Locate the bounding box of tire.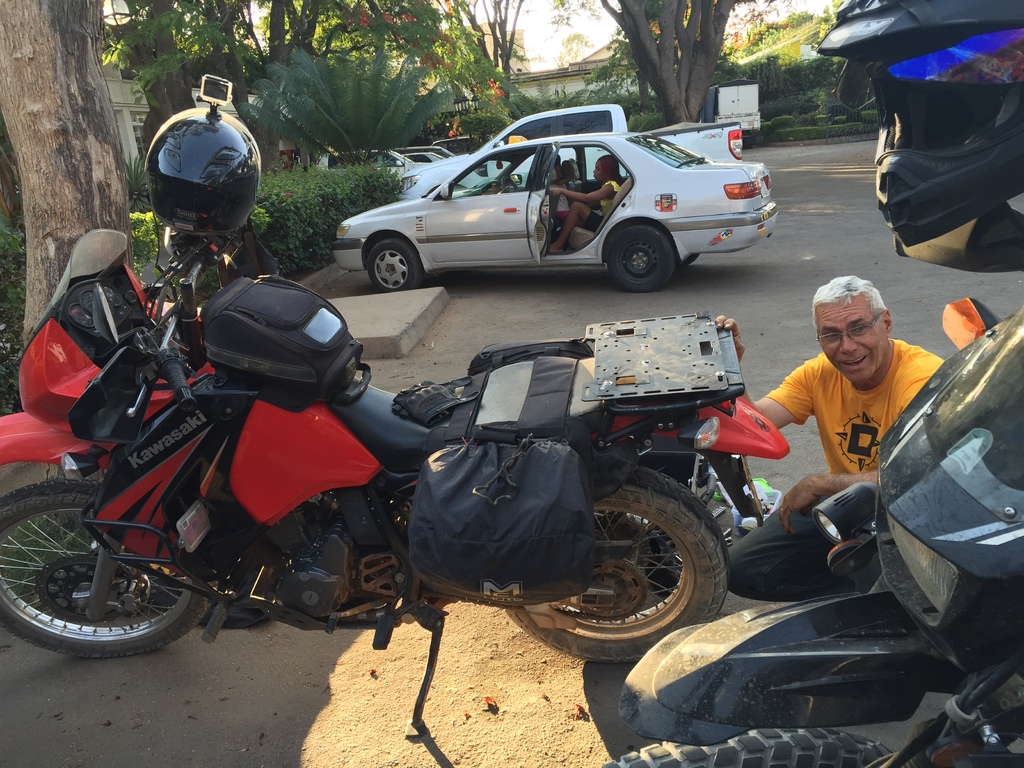
Bounding box: pyautogui.locateOnScreen(606, 226, 674, 290).
